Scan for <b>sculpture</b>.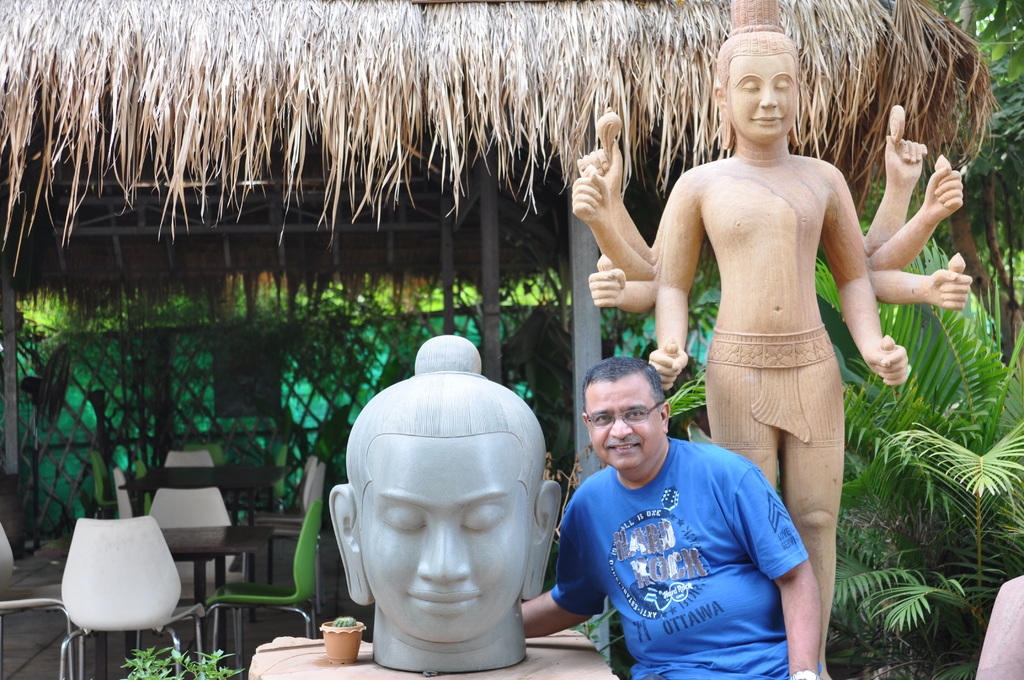
Scan result: <region>572, 0, 979, 679</region>.
